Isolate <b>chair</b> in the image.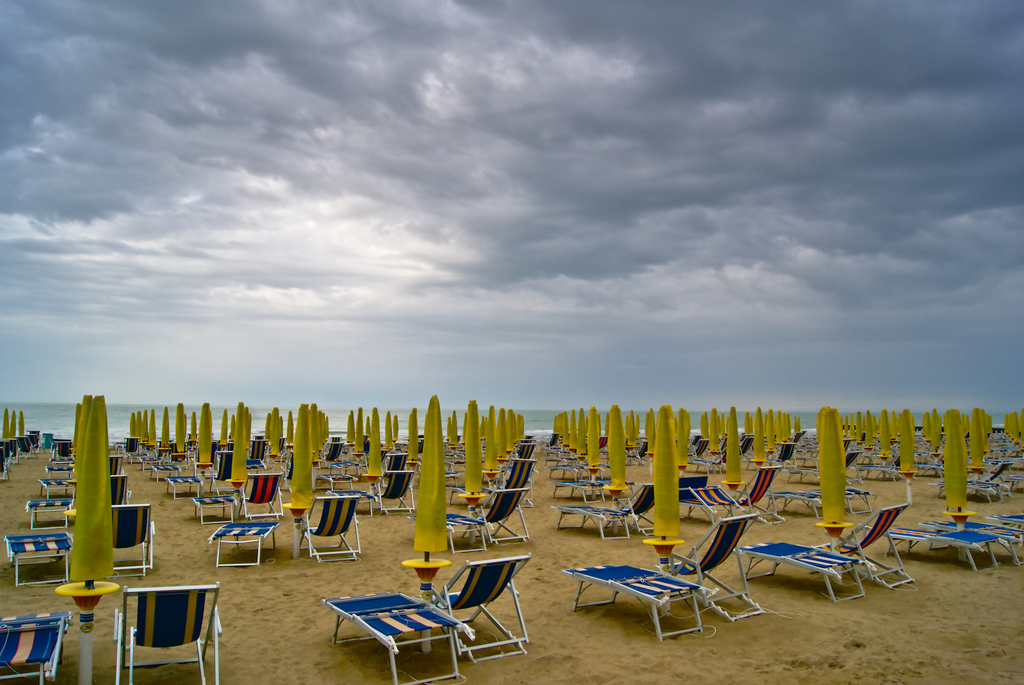
Isolated region: crop(149, 463, 180, 479).
